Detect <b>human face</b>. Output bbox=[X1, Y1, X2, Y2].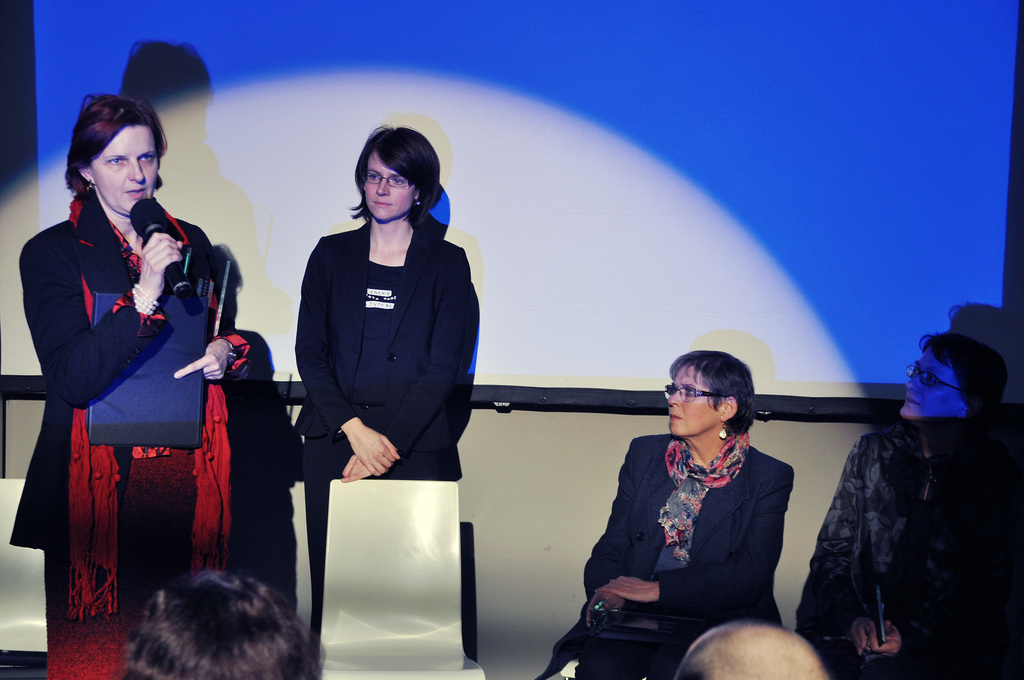
bbox=[666, 360, 723, 435].
